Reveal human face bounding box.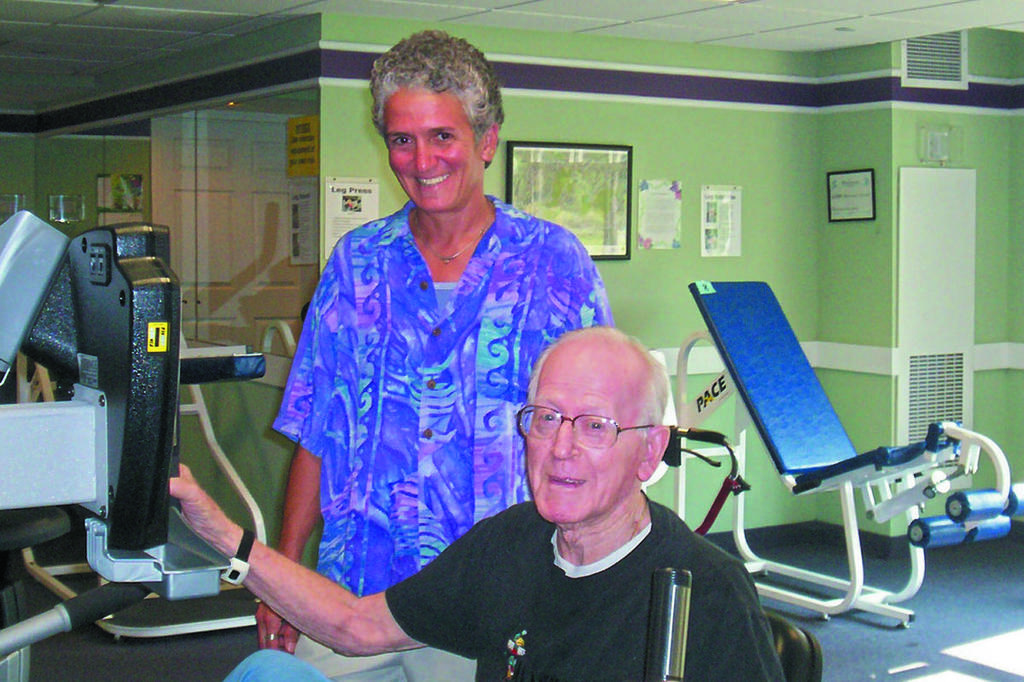
Revealed: box(521, 360, 638, 524).
